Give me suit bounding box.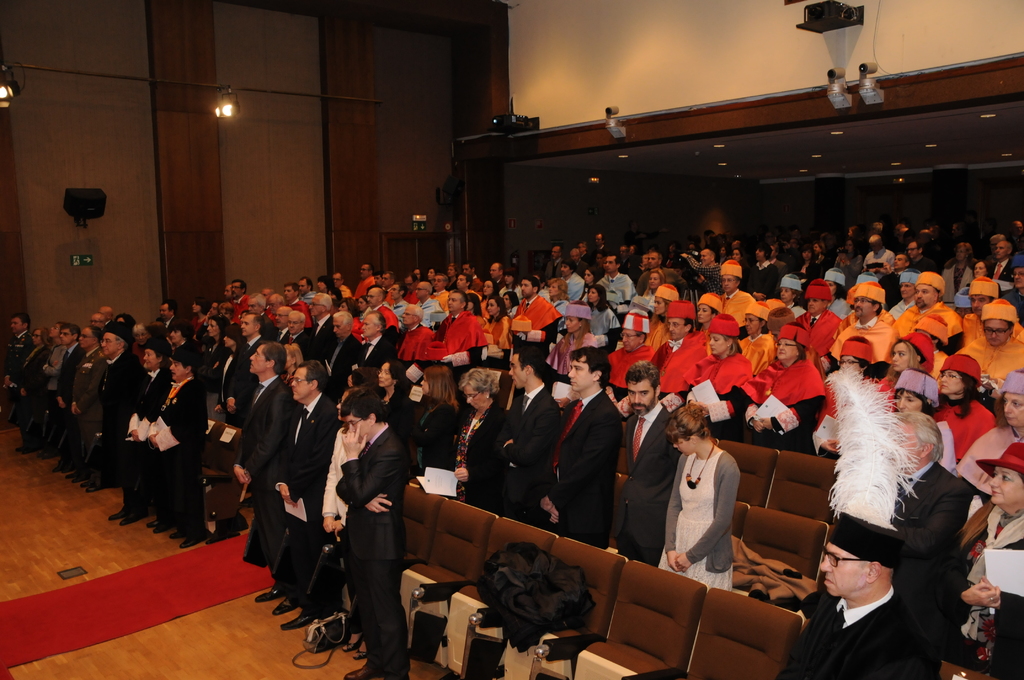
select_region(609, 397, 681, 564).
